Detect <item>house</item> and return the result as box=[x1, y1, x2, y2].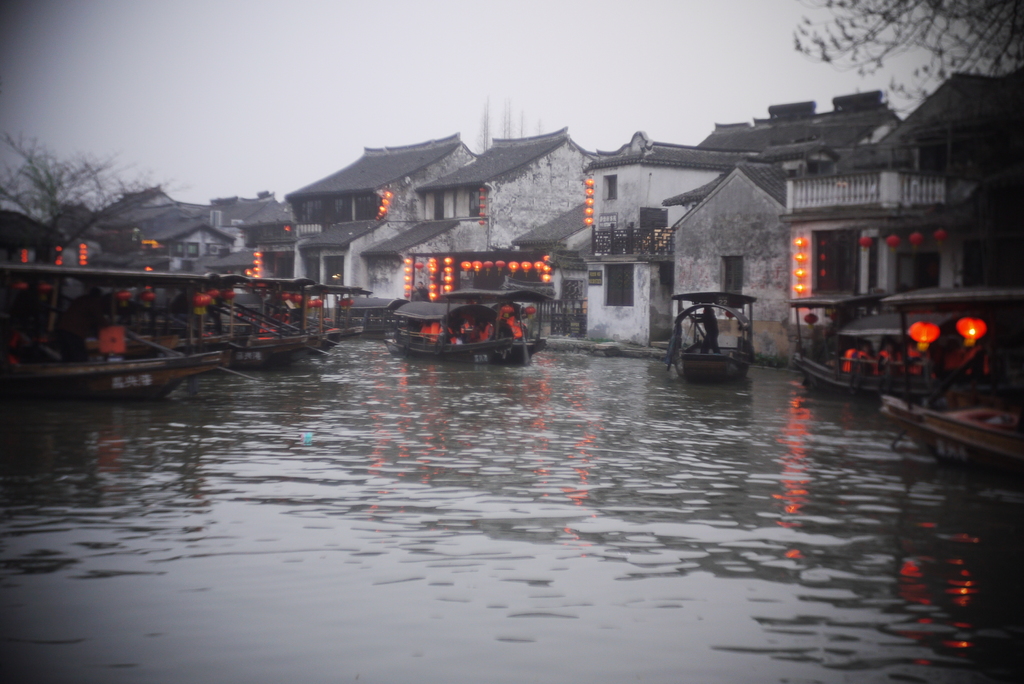
box=[781, 69, 1023, 372].
